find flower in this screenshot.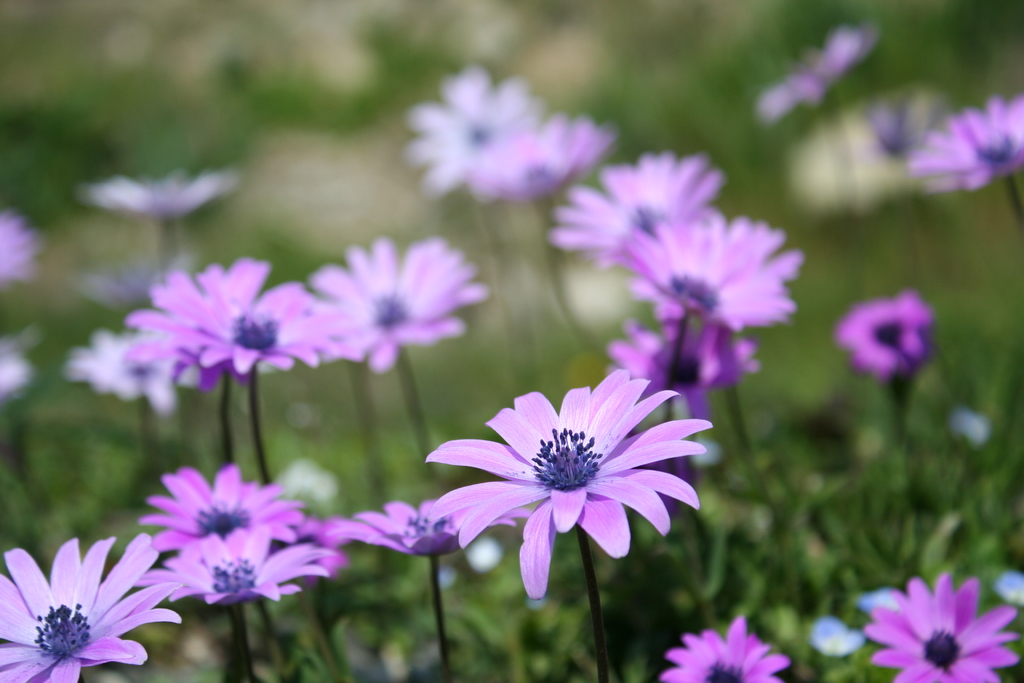
The bounding box for flower is (121, 254, 335, 385).
